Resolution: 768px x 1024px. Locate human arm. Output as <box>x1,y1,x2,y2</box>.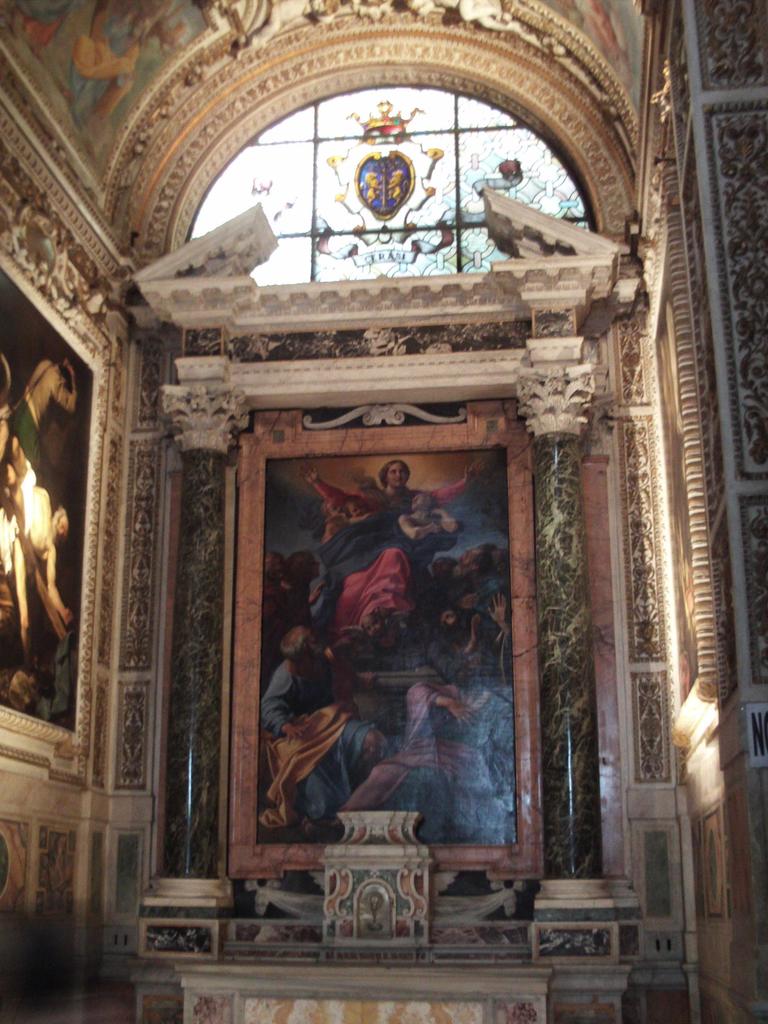
<box>295,462,344,502</box>.
